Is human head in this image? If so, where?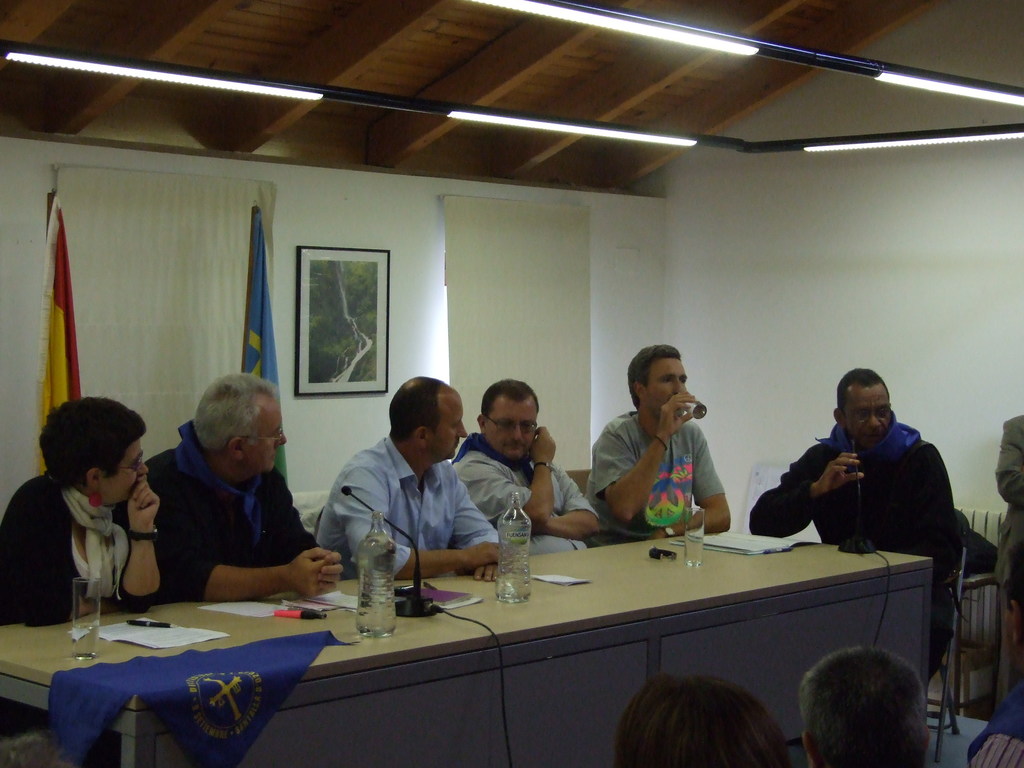
Yes, at box=[40, 397, 145, 508].
